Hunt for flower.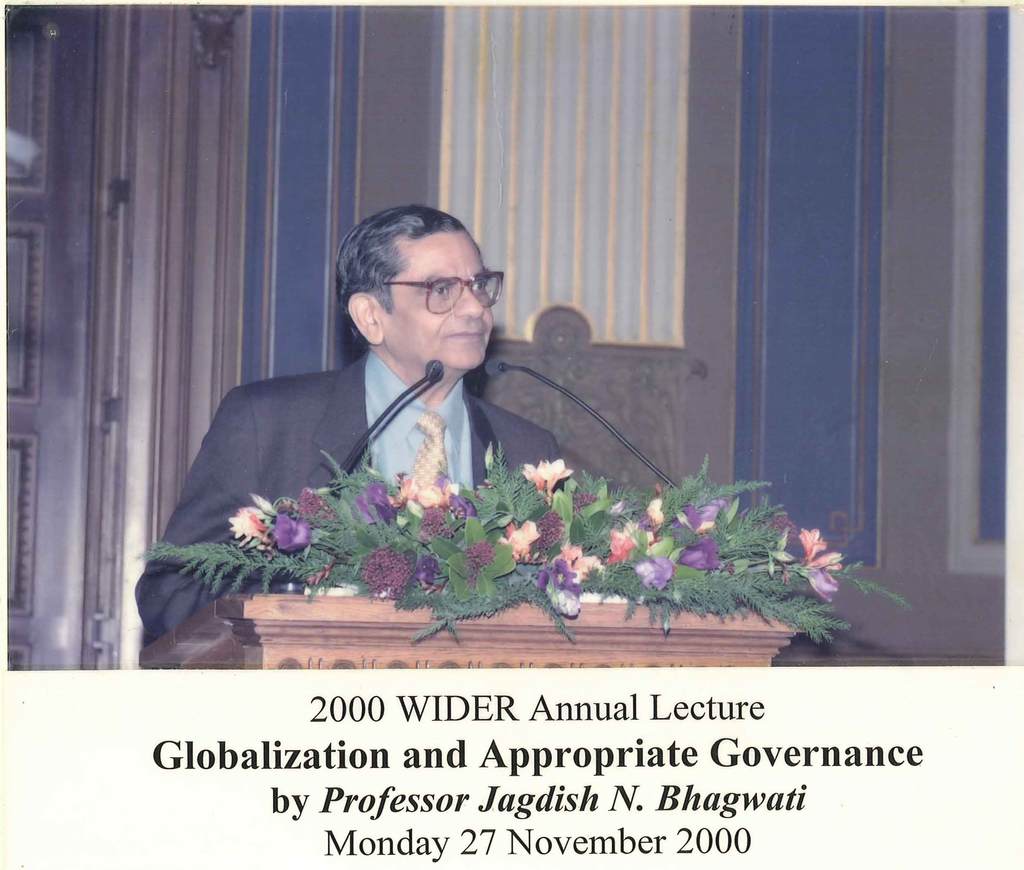
Hunted down at detection(521, 458, 575, 497).
